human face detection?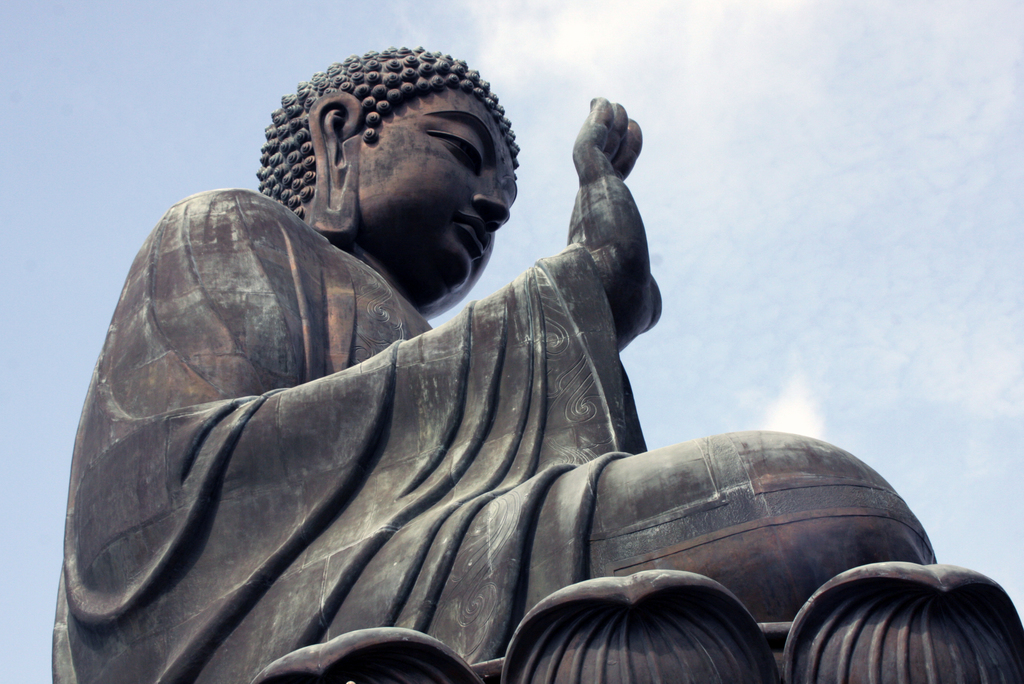
[x1=350, y1=77, x2=527, y2=309]
